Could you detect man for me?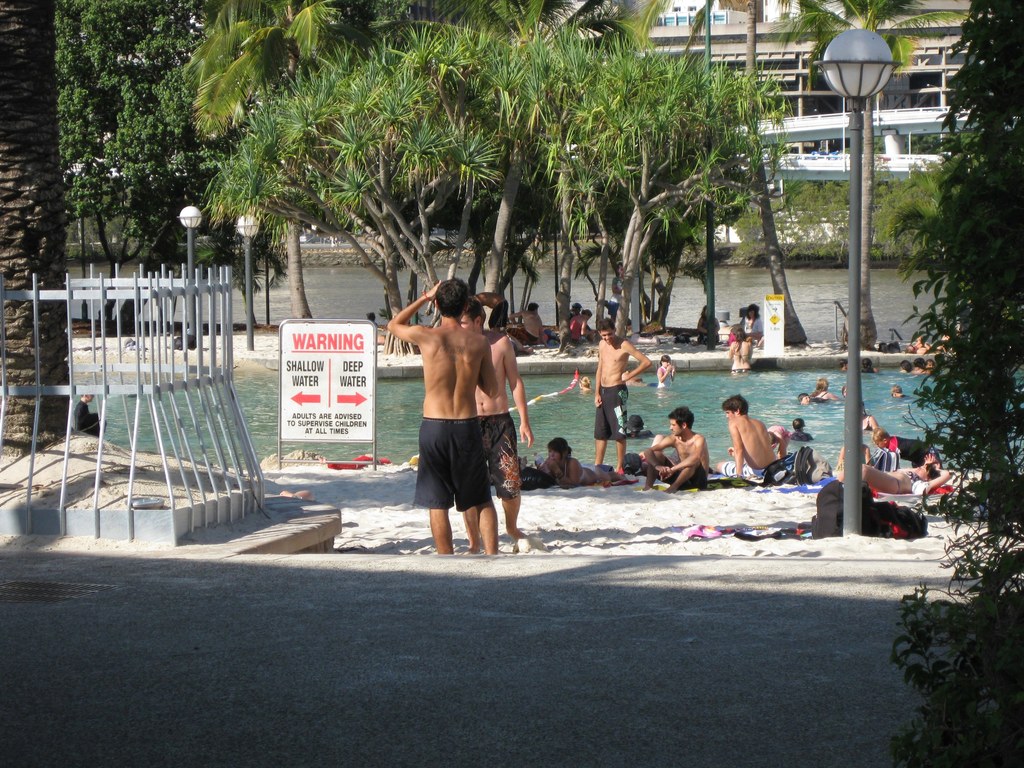
Detection result: (717,393,779,479).
